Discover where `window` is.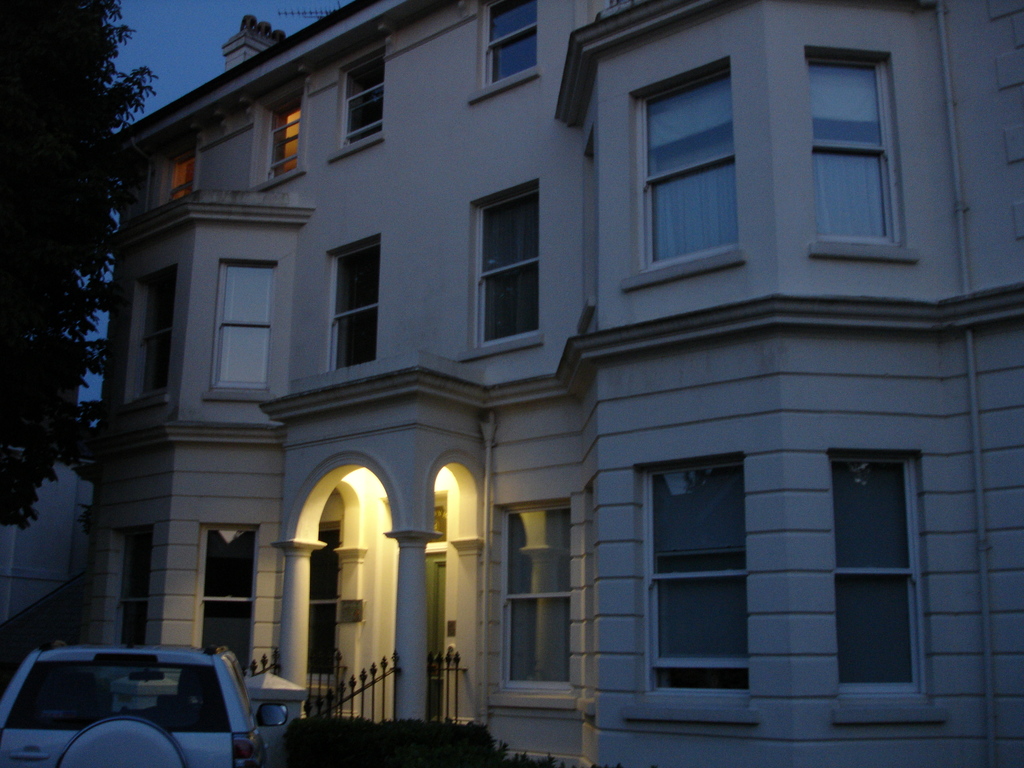
Discovered at [x1=132, y1=273, x2=177, y2=401].
